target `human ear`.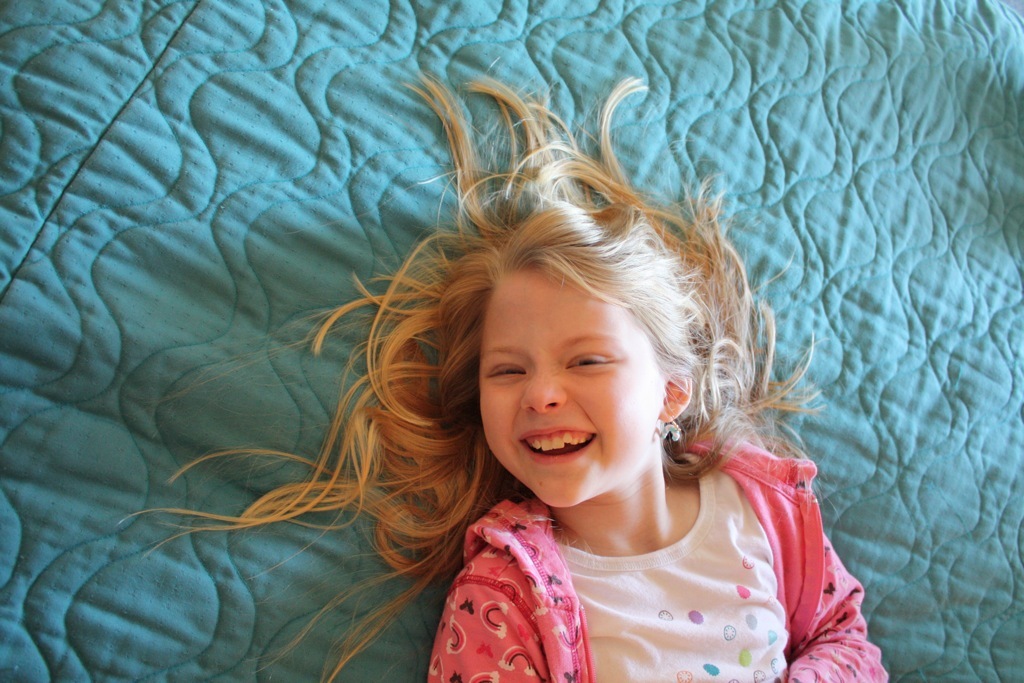
Target region: pyautogui.locateOnScreen(658, 370, 692, 422).
